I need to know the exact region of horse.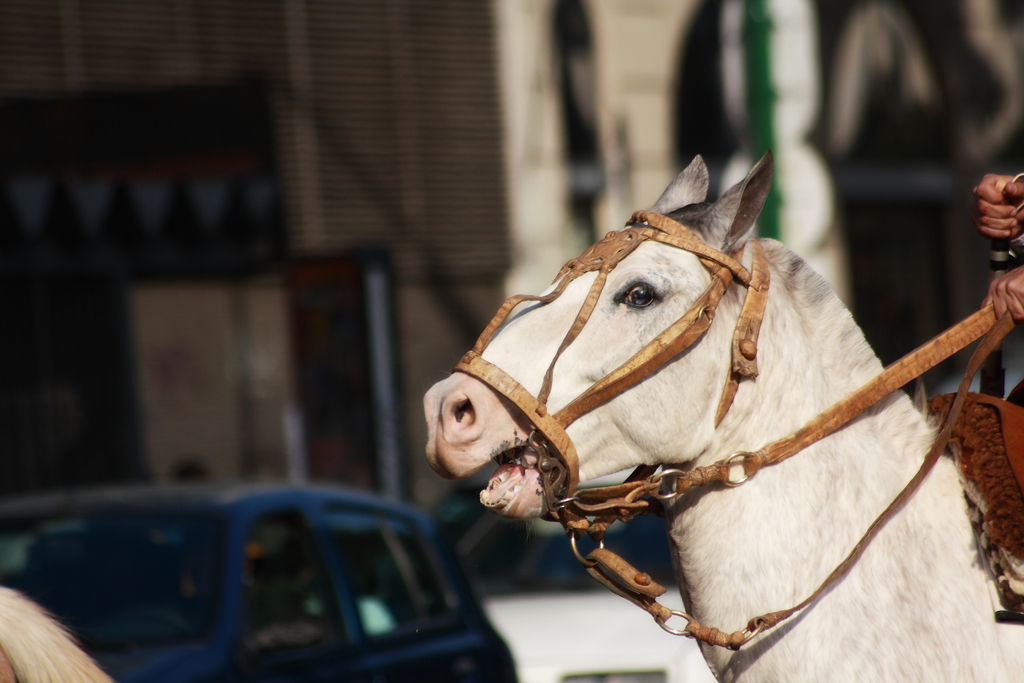
Region: Rect(420, 145, 1023, 682).
